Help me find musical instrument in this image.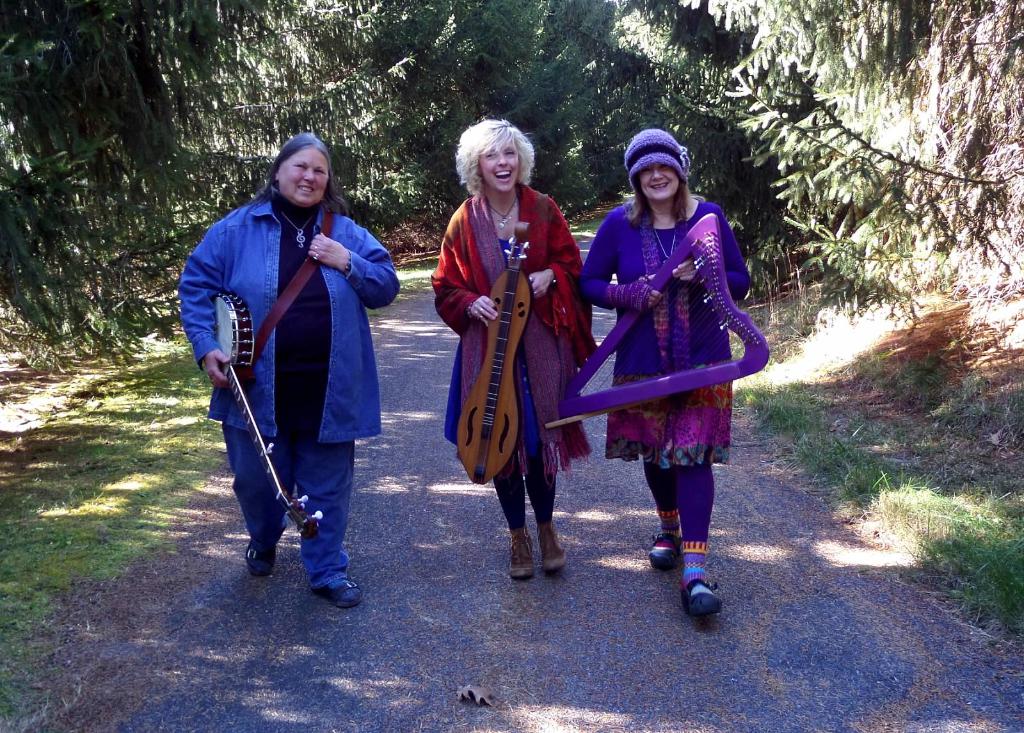
Found it: BBox(213, 290, 323, 539).
